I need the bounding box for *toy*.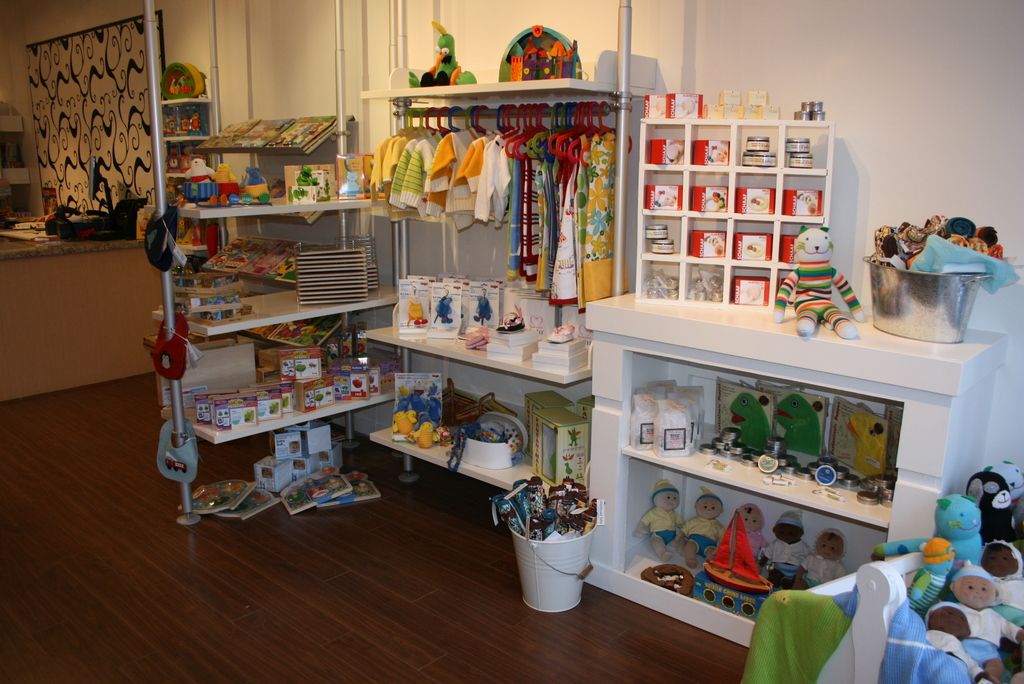
Here it is: l=159, t=65, r=204, b=97.
